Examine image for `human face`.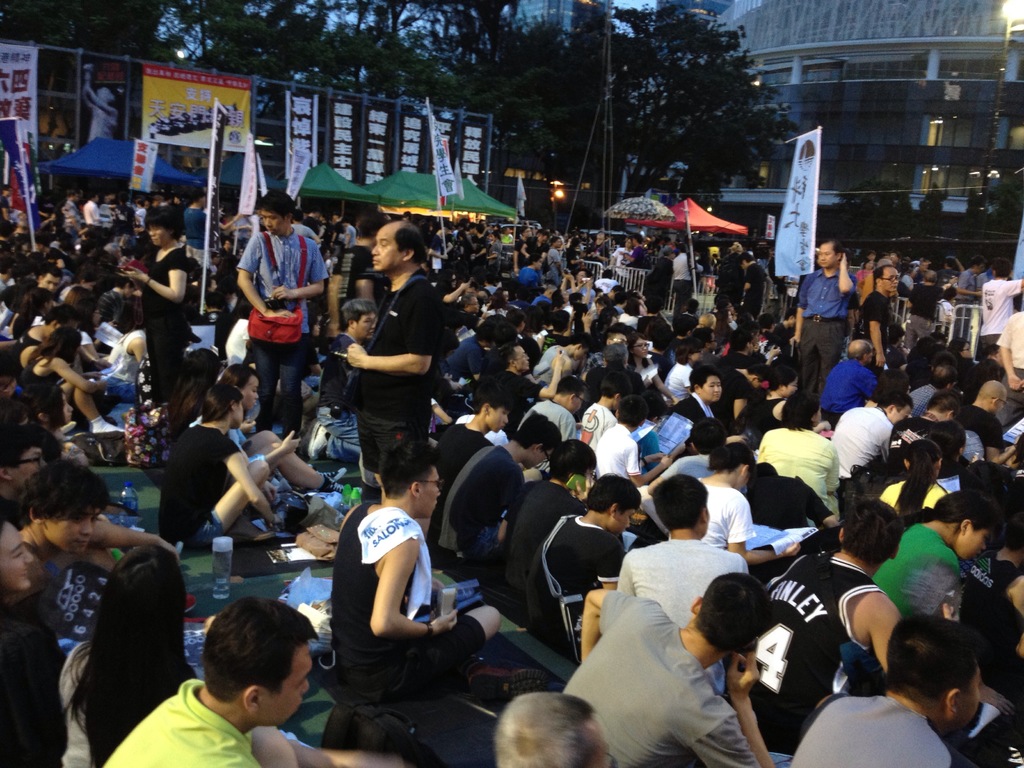
Examination result: x1=816, y1=244, x2=828, y2=270.
